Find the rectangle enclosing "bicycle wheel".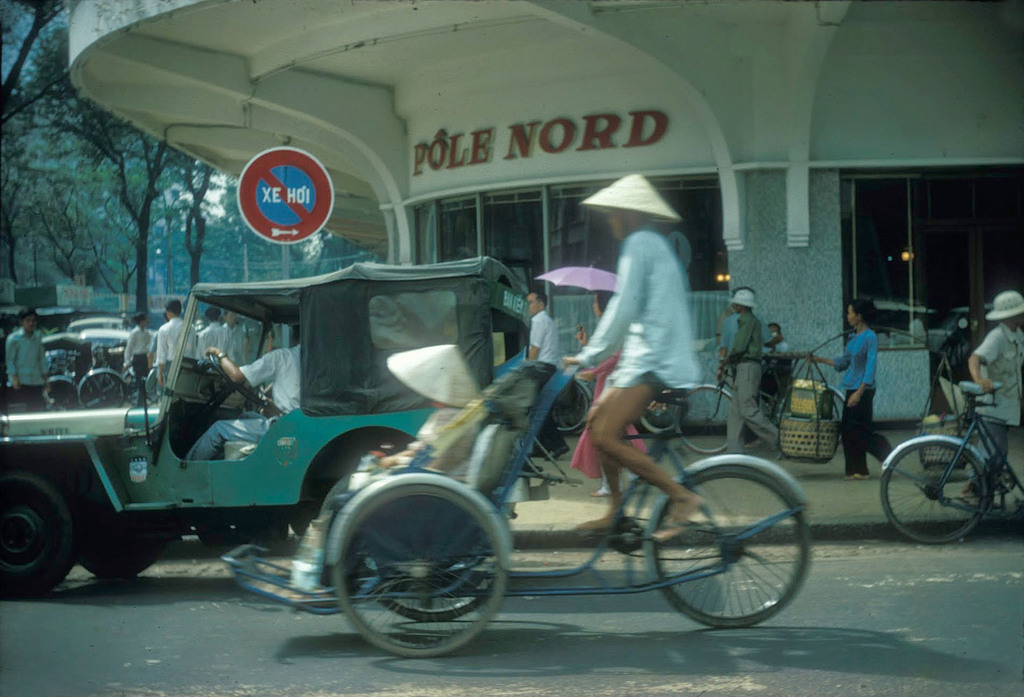
box=[620, 452, 819, 635].
